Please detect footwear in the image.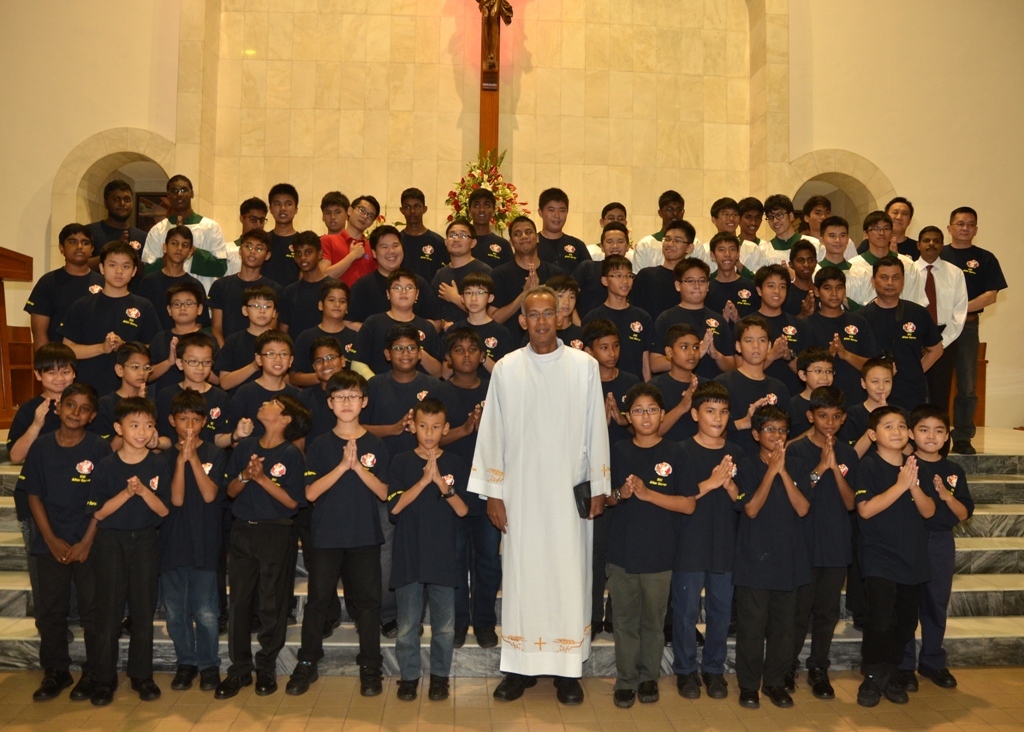
467:620:499:651.
